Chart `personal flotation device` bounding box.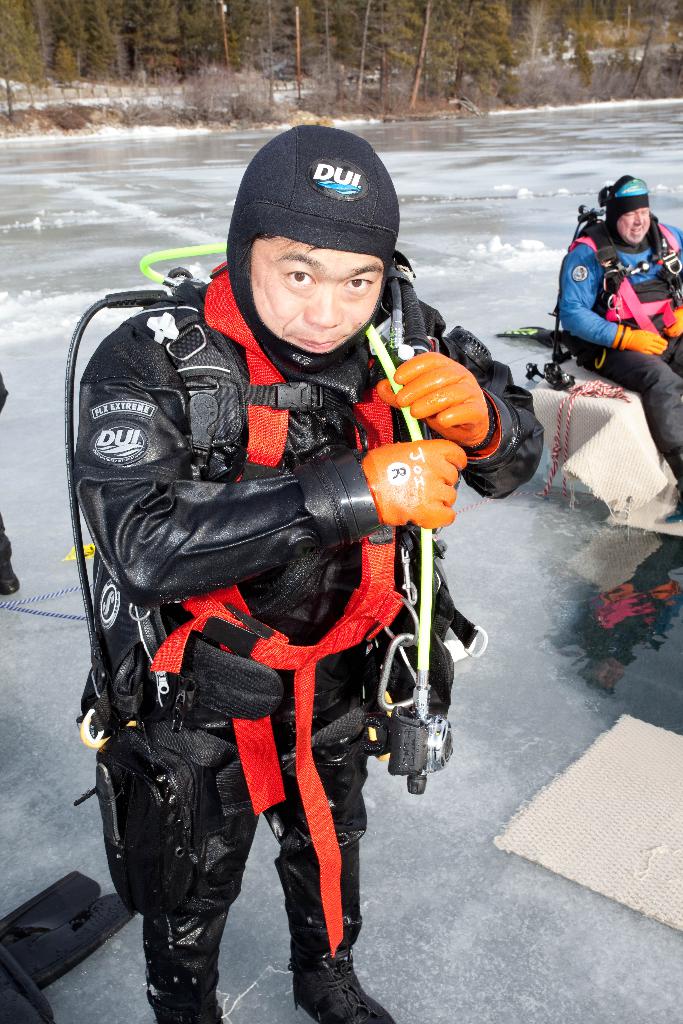
Charted: rect(561, 210, 682, 333).
